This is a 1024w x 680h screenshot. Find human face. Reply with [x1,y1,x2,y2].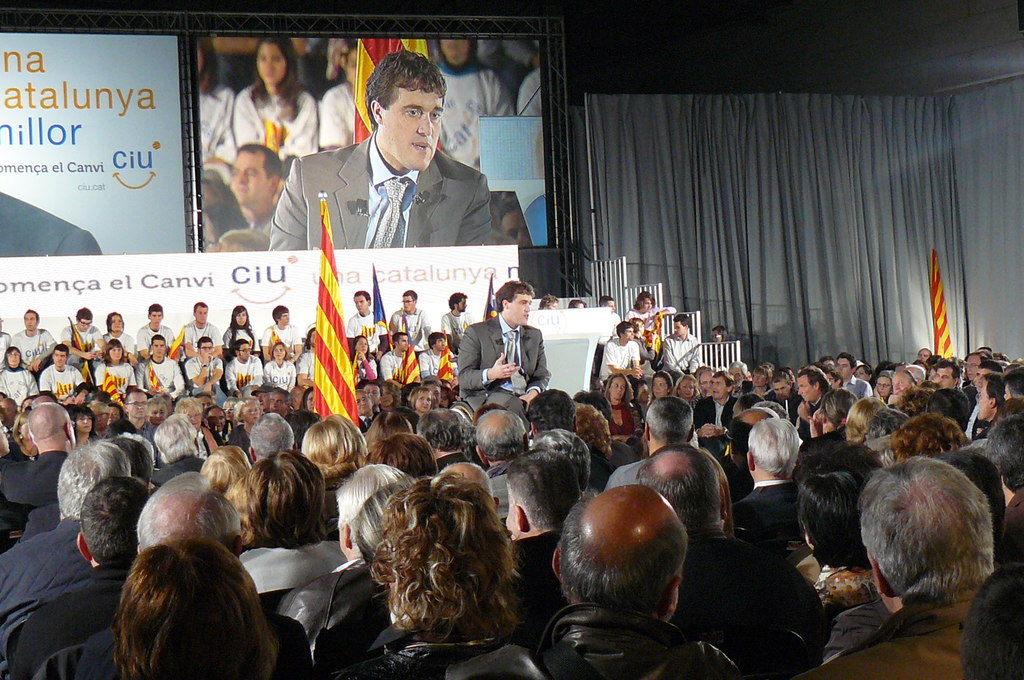
[623,325,634,340].
